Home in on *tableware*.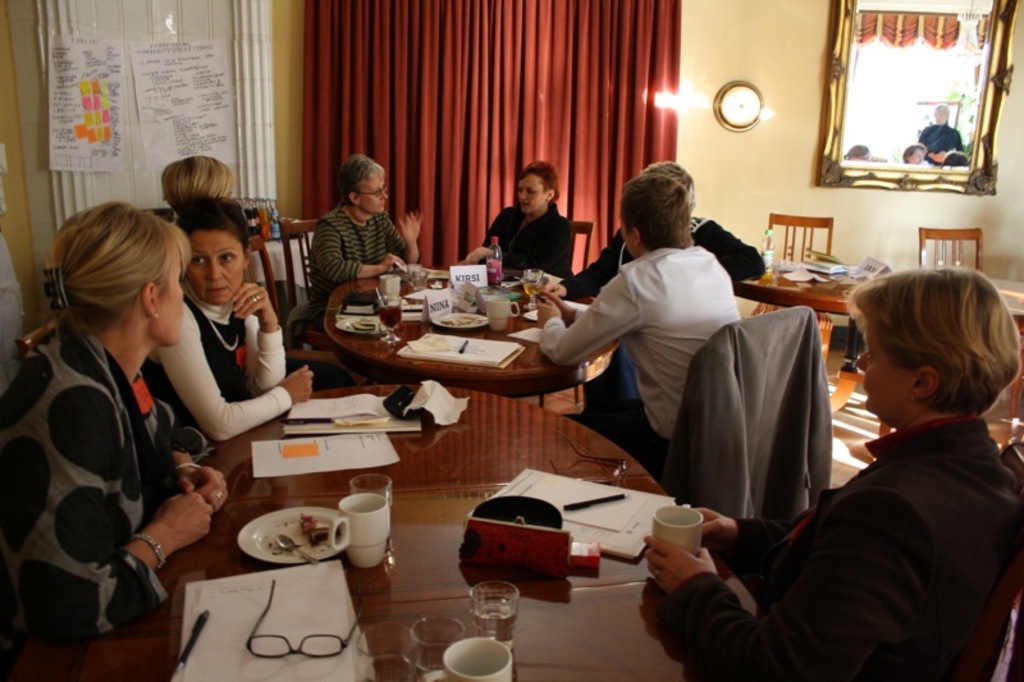
Homed in at left=486, top=297, right=520, bottom=330.
